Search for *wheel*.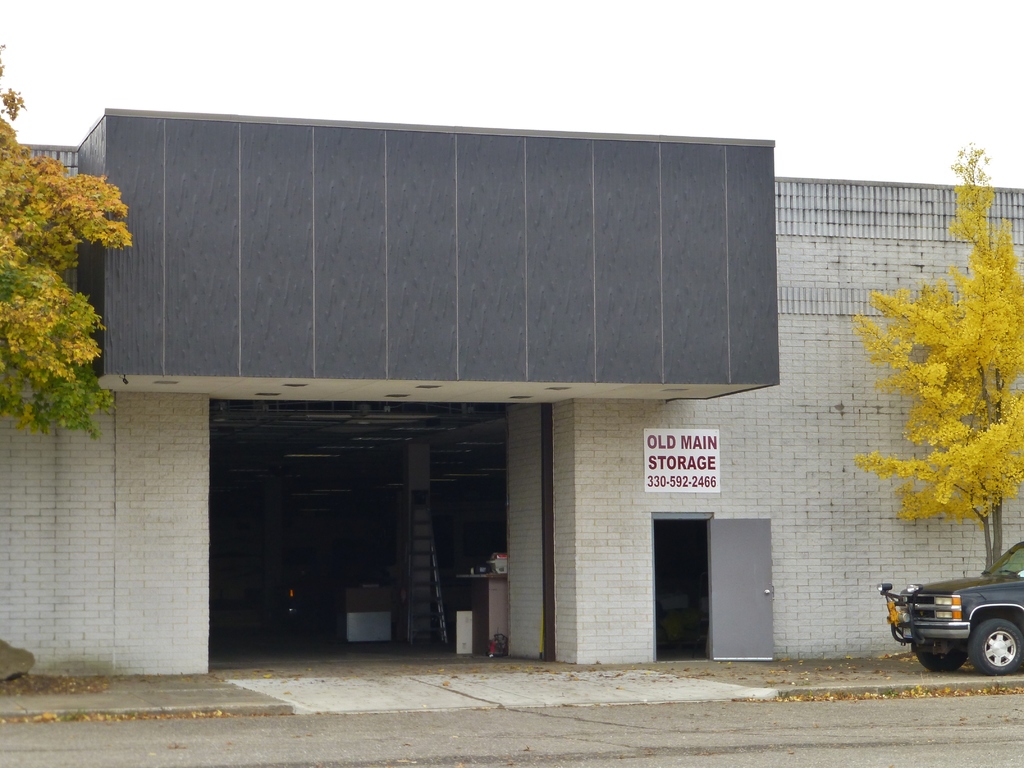
Found at region(964, 616, 1023, 673).
